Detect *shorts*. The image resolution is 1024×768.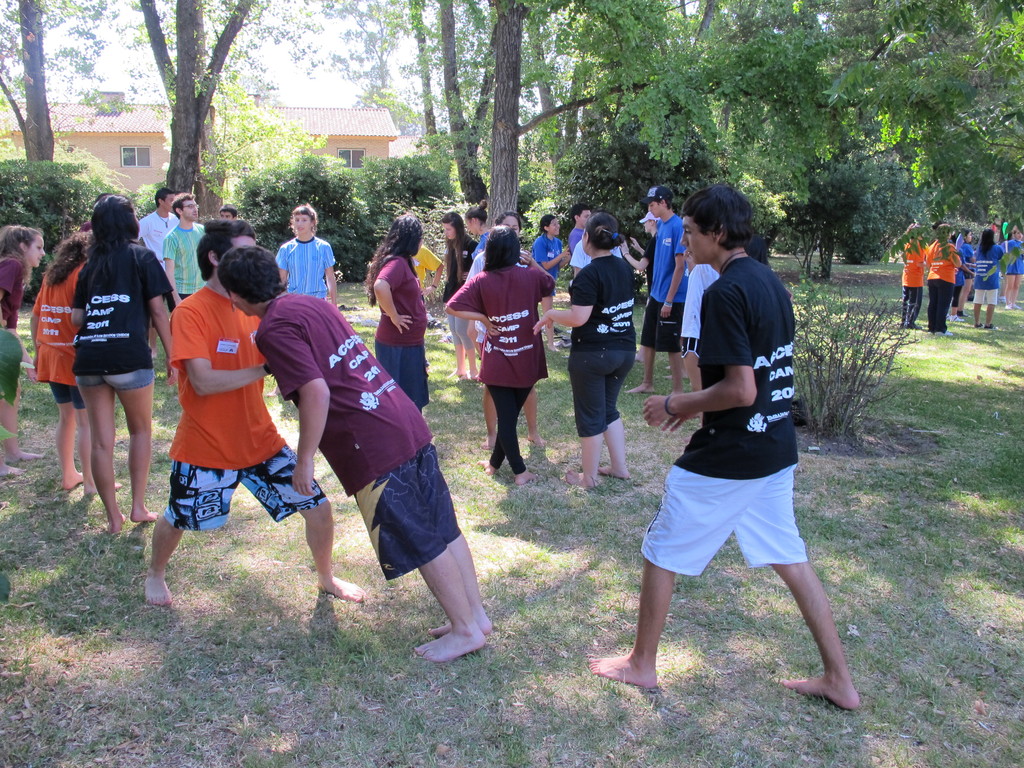
369 337 429 415.
